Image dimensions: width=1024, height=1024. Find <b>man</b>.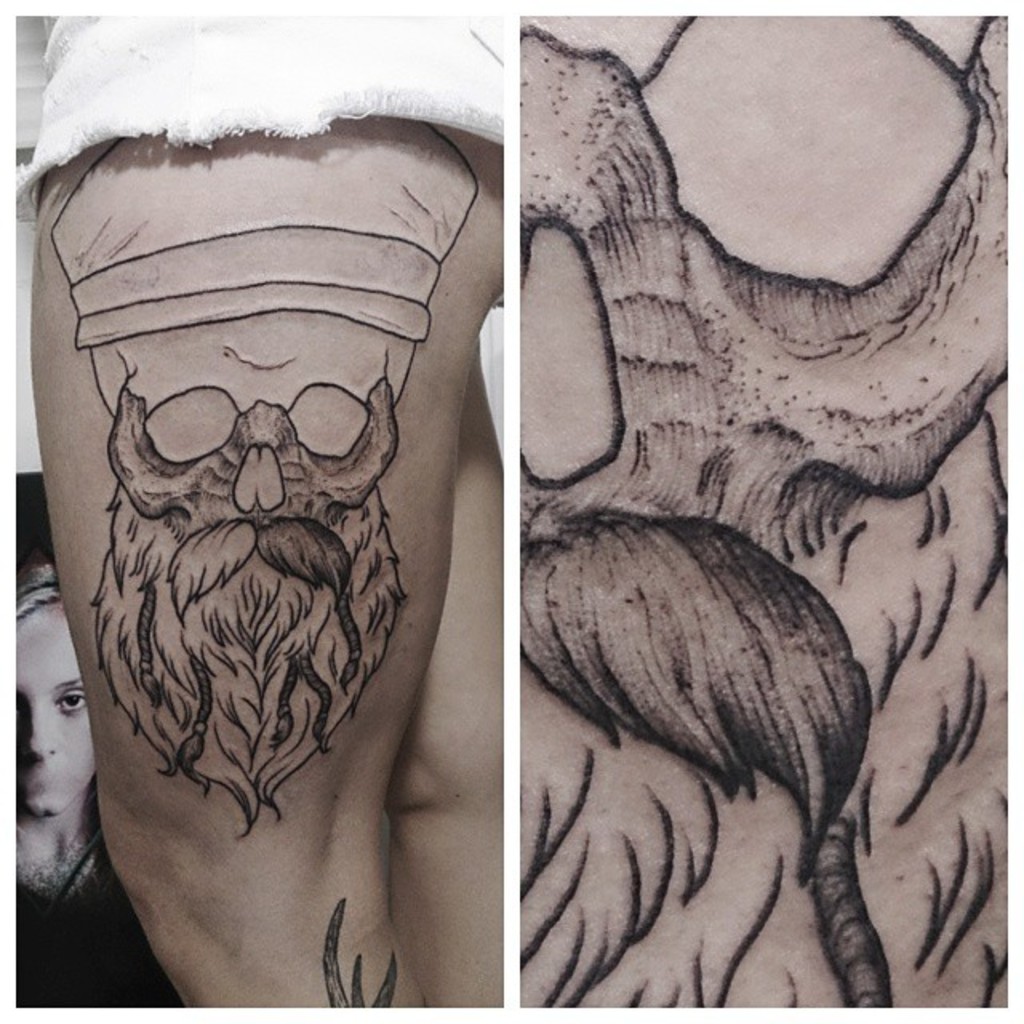
pyautogui.locateOnScreen(11, 11, 512, 1019).
